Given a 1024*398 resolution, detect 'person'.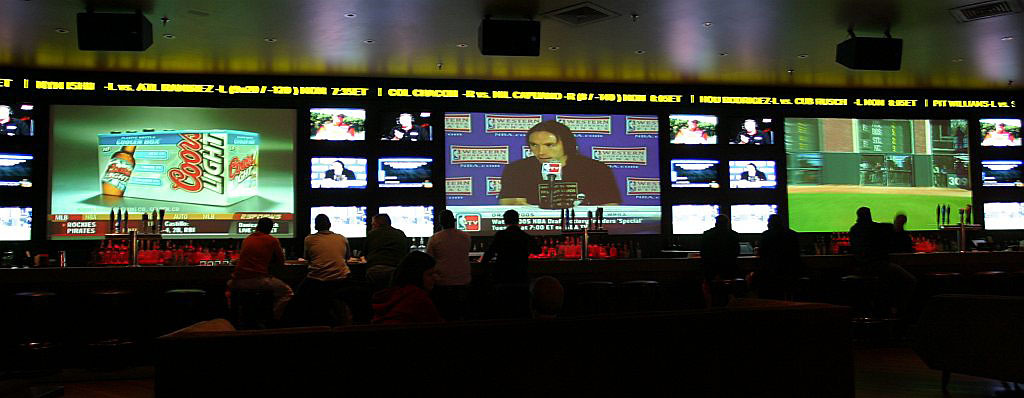
Rect(759, 213, 801, 274).
